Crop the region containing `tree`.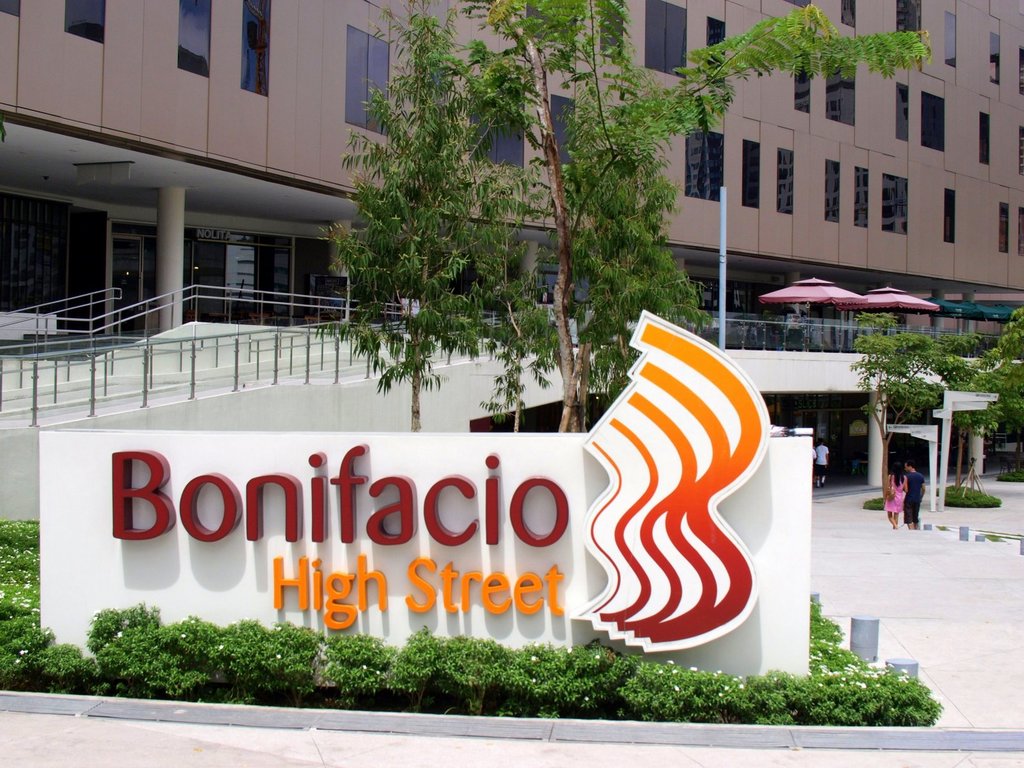
Crop region: {"x1": 928, "y1": 310, "x2": 1023, "y2": 500}.
